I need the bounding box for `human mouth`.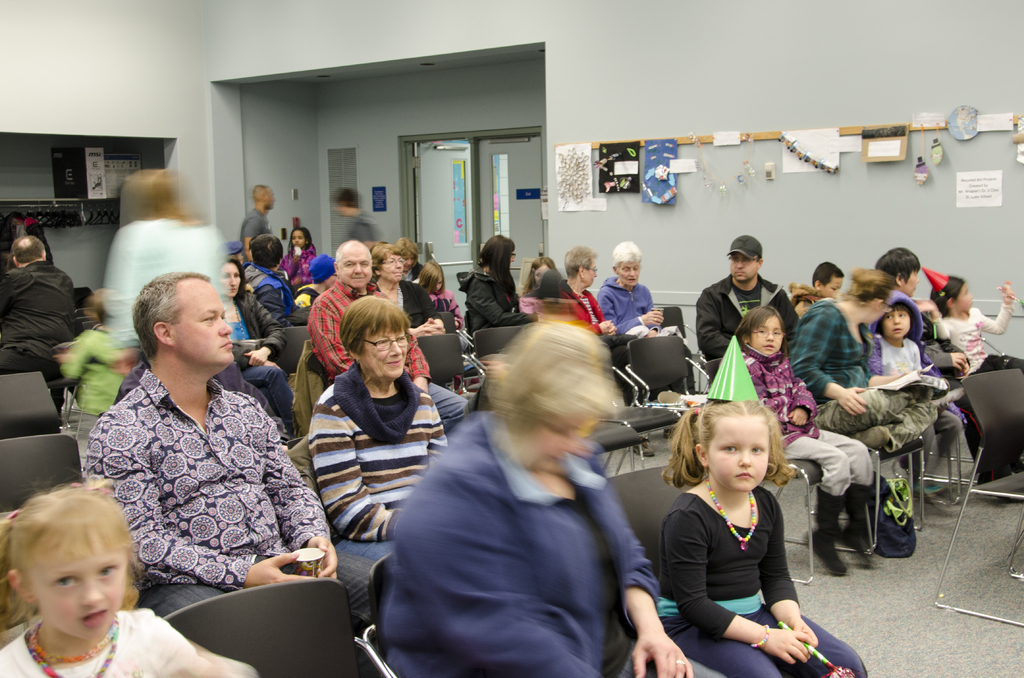
Here it is: Rect(762, 346, 776, 349).
